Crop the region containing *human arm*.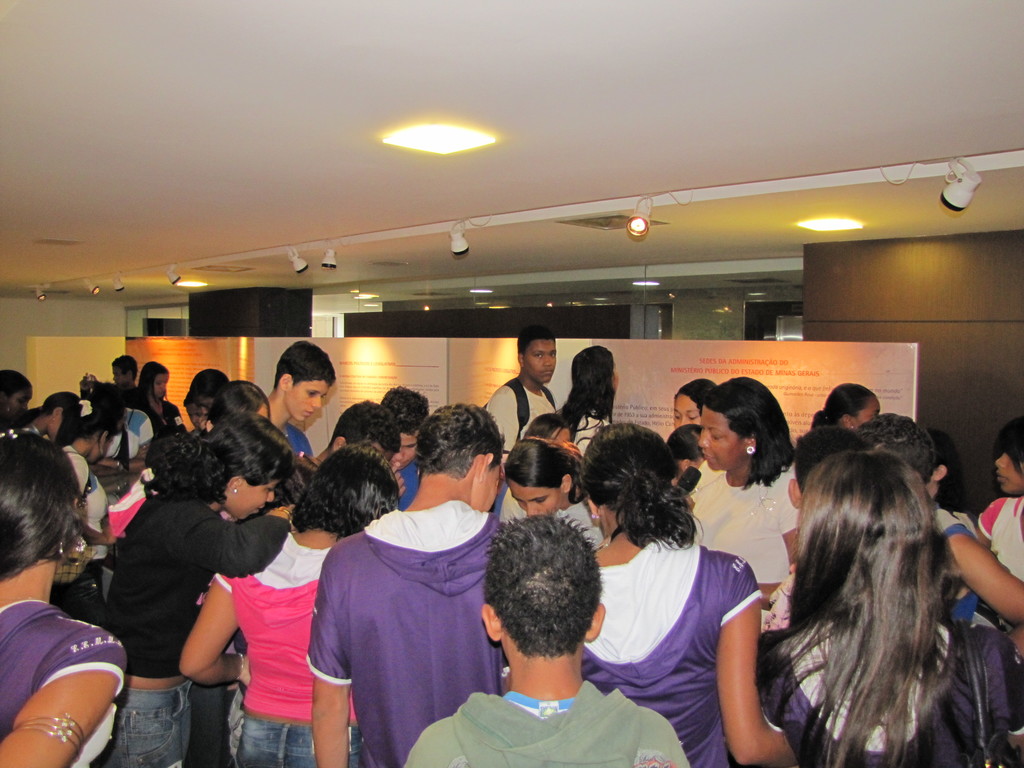
Crop region: {"x1": 21, "y1": 618, "x2": 108, "y2": 748}.
